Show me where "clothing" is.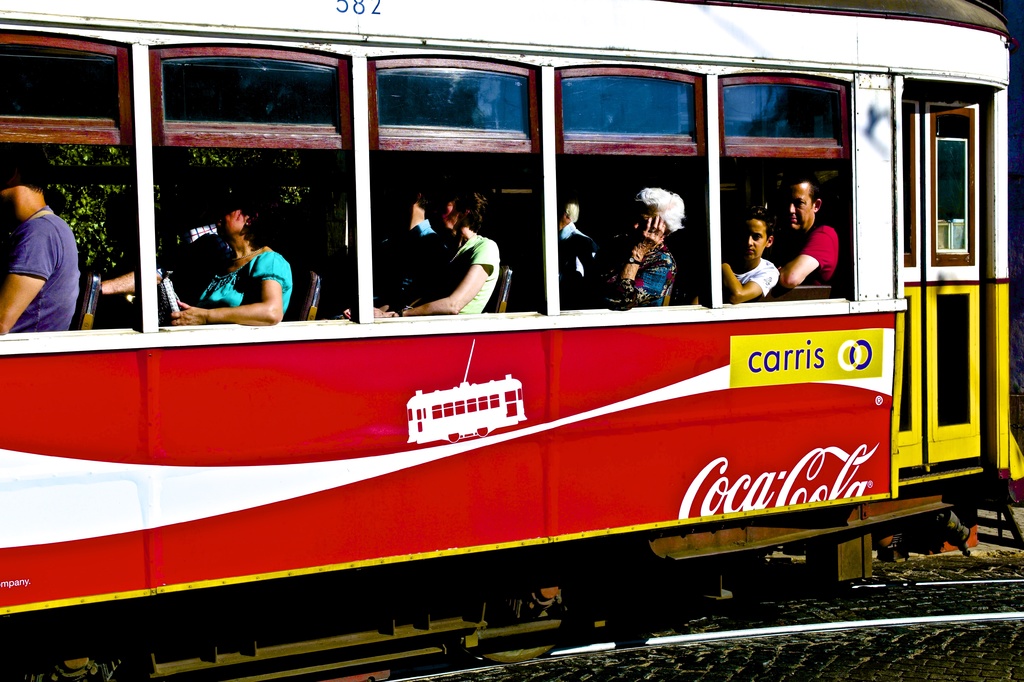
"clothing" is at 603:249:676:304.
